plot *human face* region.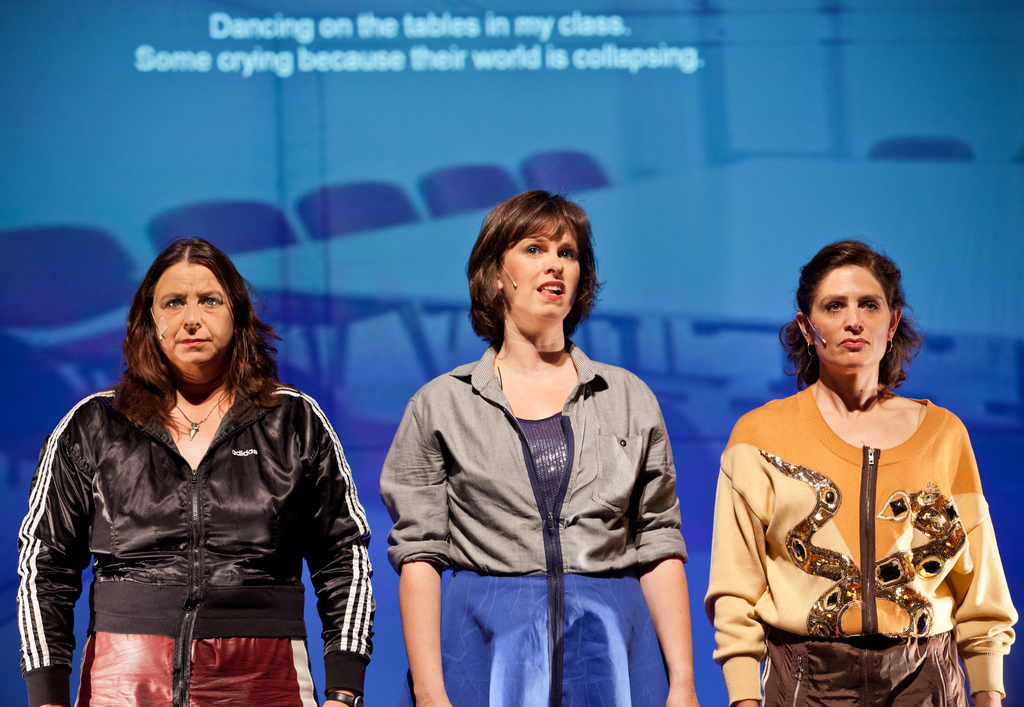
Plotted at 497:218:581:327.
